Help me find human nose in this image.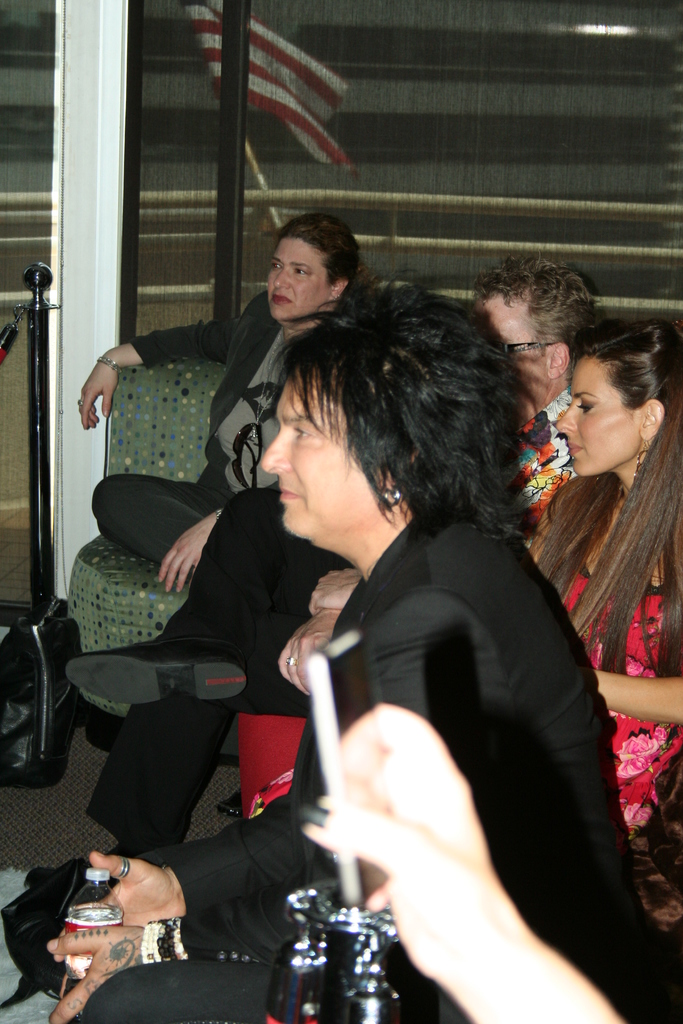
Found it: pyautogui.locateOnScreen(276, 269, 290, 290).
